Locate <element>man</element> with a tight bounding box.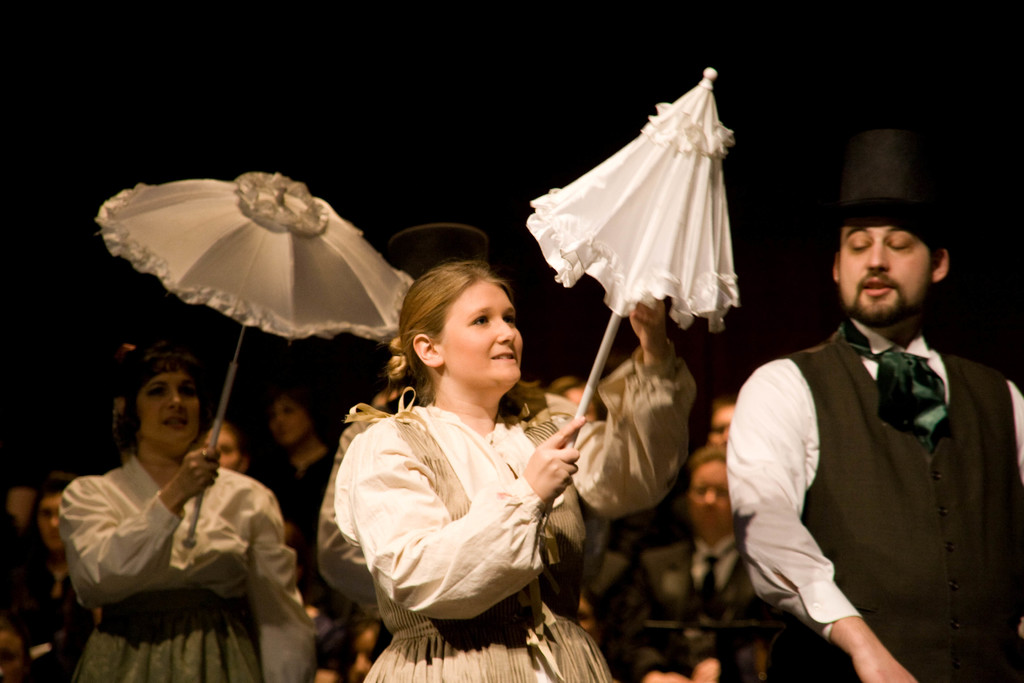
Rect(707, 398, 739, 448).
